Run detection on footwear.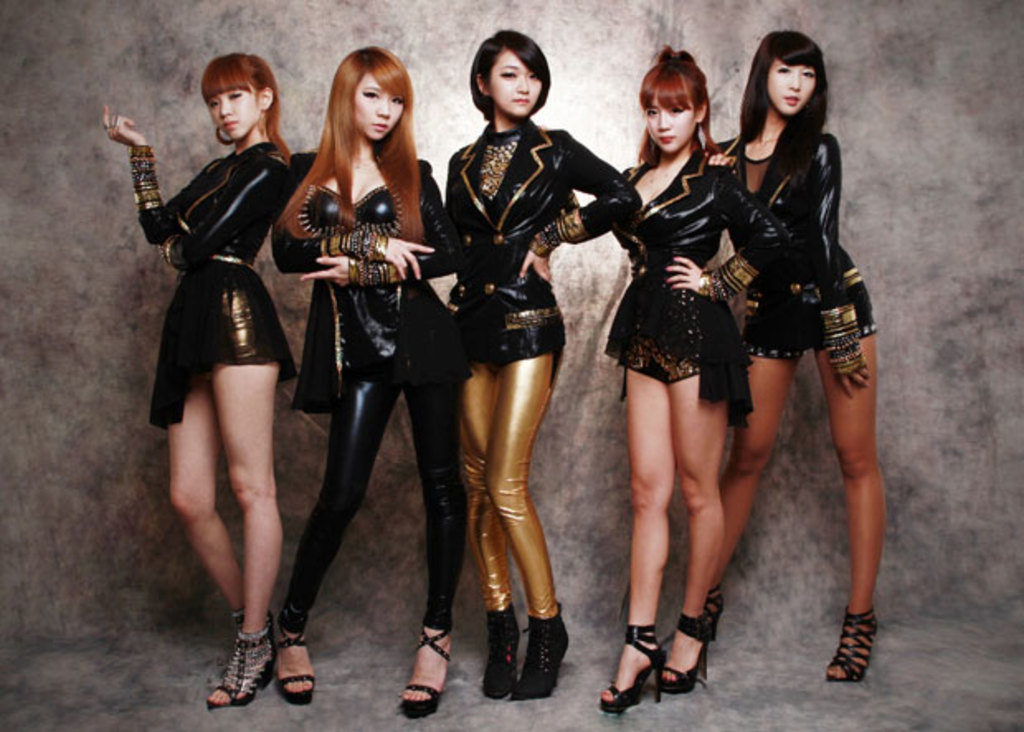
Result: (left=600, top=623, right=664, bottom=717).
